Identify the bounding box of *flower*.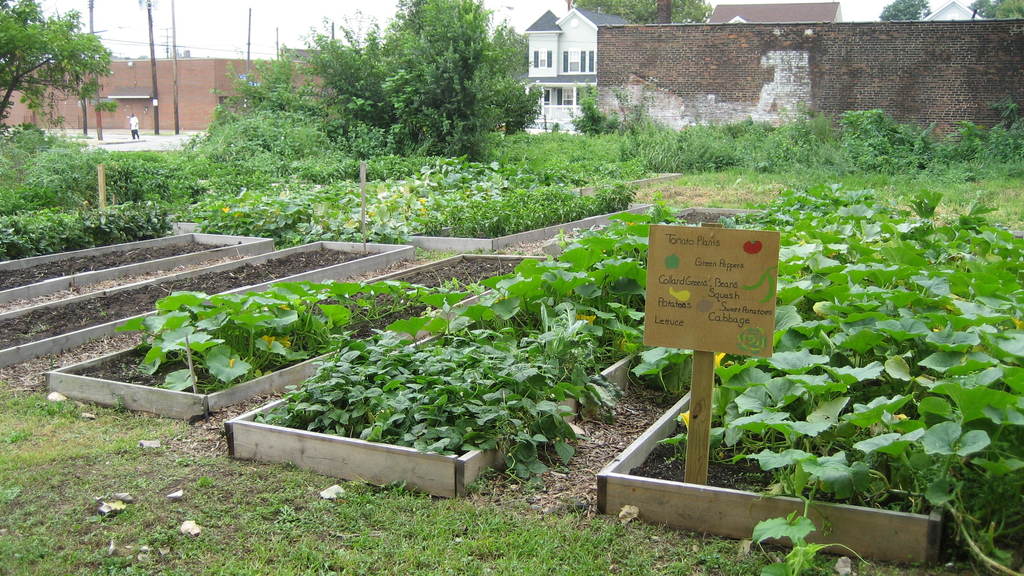
l=677, t=405, r=701, b=425.
